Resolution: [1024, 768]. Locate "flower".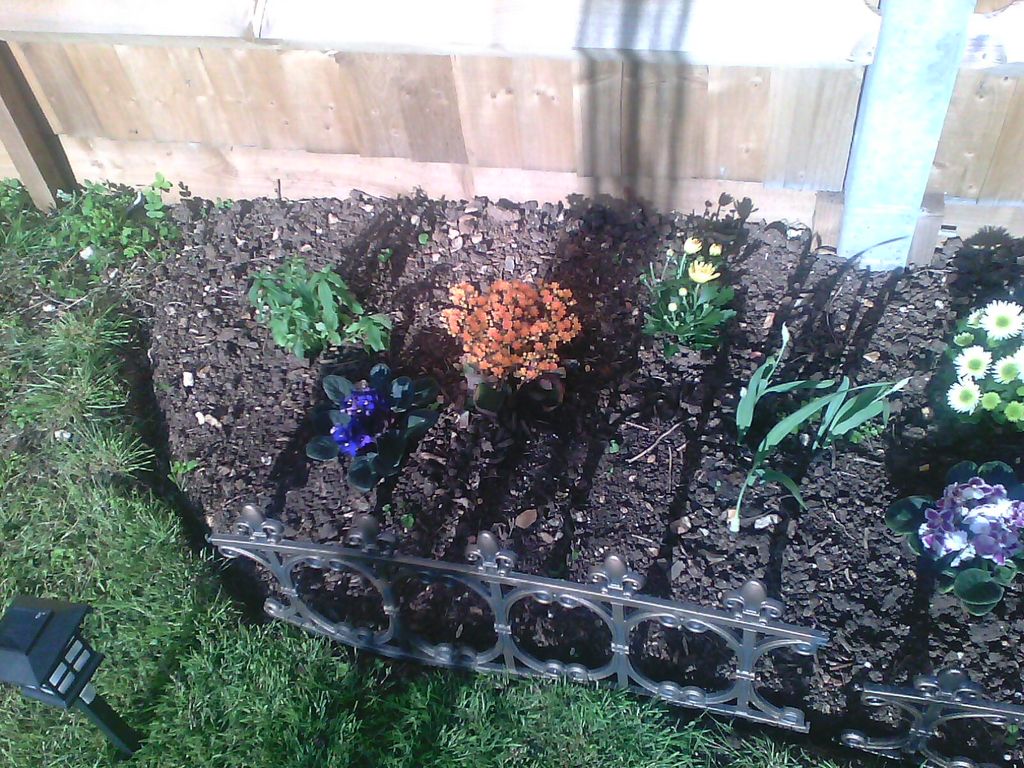
684 236 700 259.
